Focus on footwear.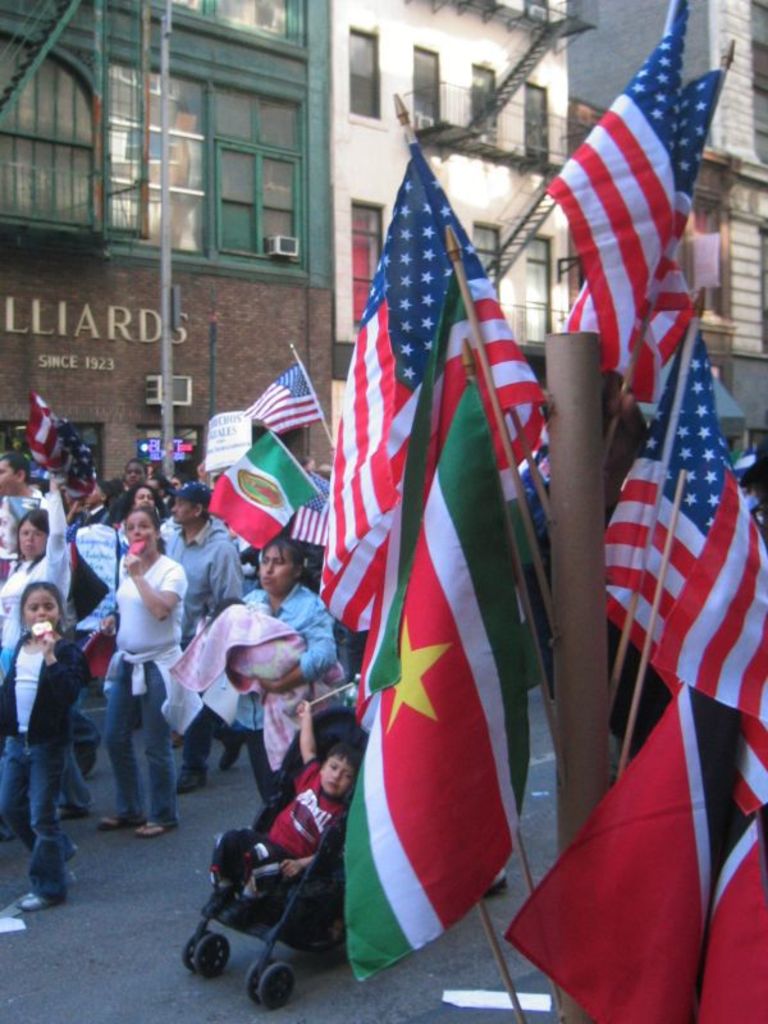
Focused at 97, 806, 140, 829.
